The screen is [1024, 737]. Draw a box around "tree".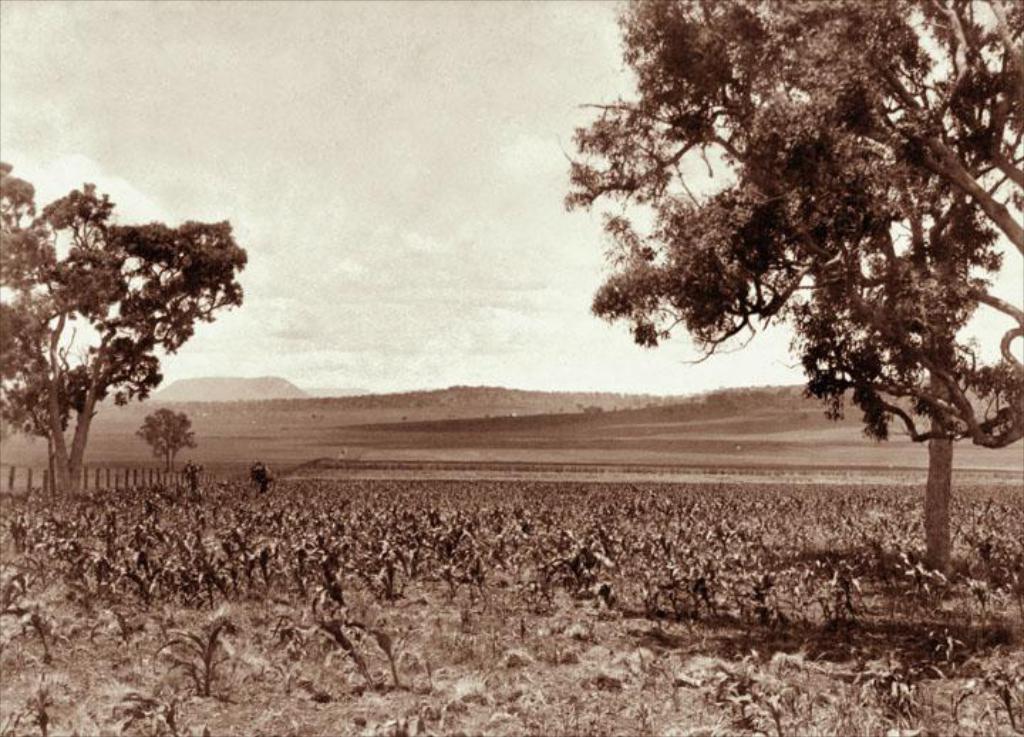
l=560, t=0, r=1023, b=575.
